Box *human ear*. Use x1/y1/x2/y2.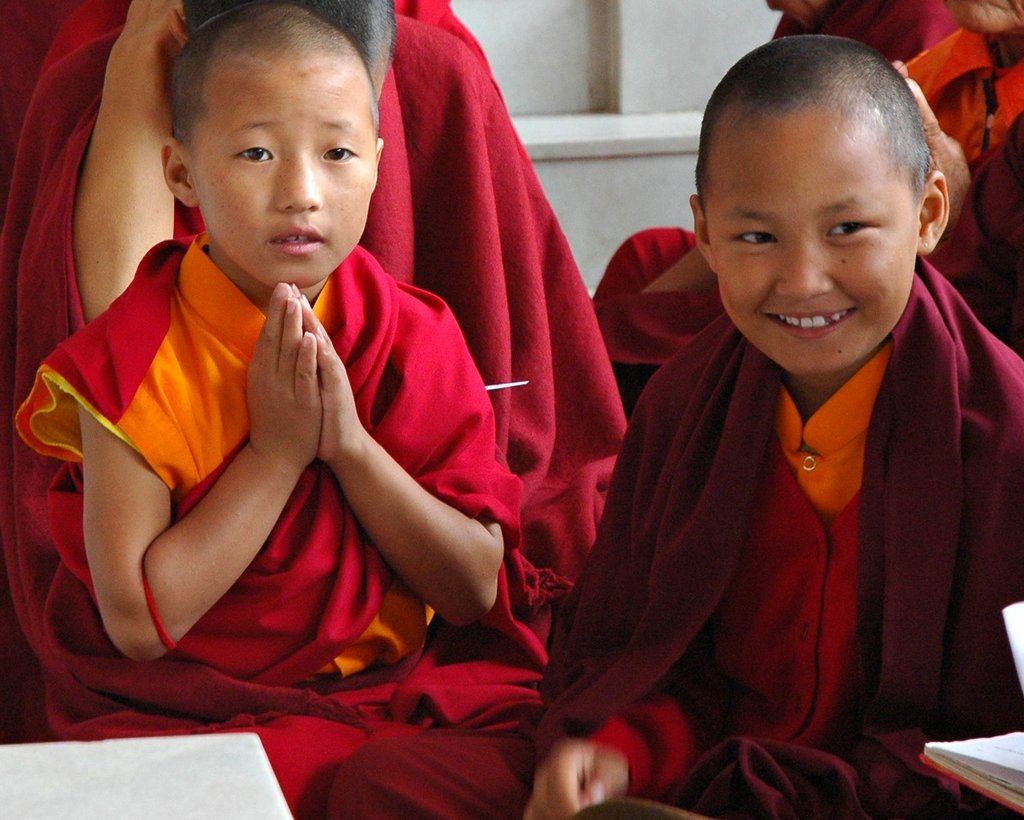
163/139/198/205.
